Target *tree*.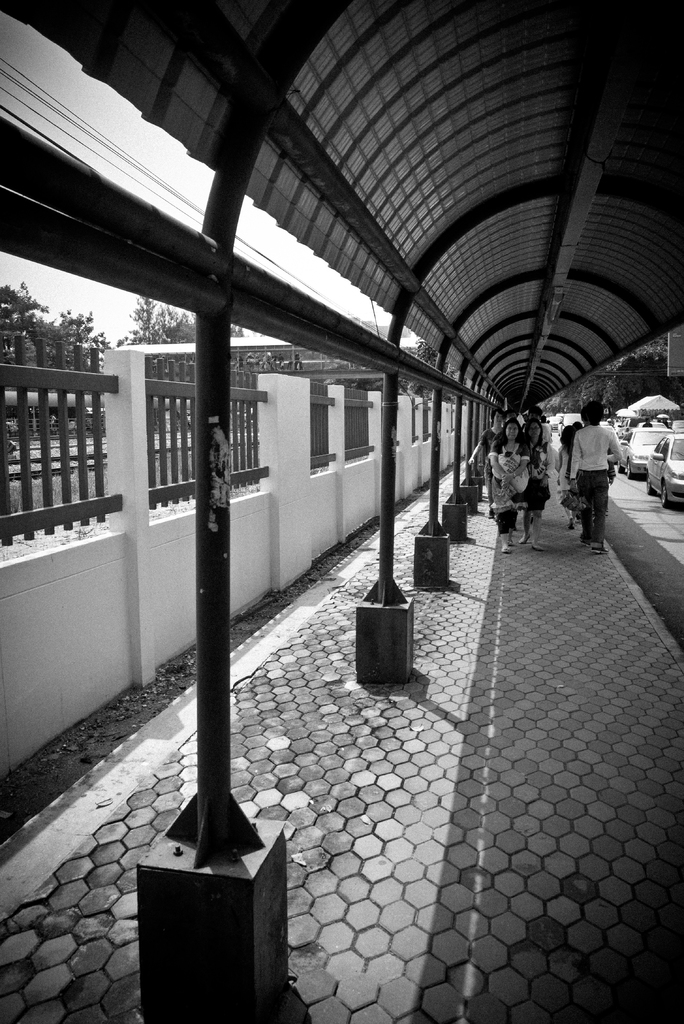
Target region: 165/307/242/404.
